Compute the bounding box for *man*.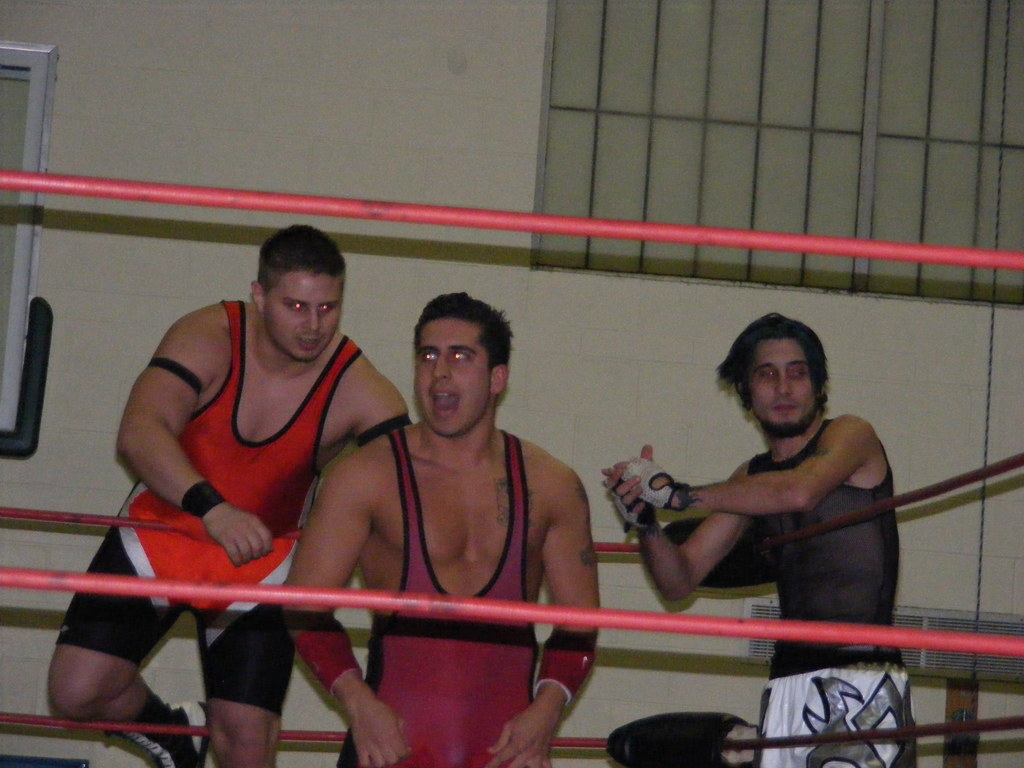
(598, 312, 913, 767).
